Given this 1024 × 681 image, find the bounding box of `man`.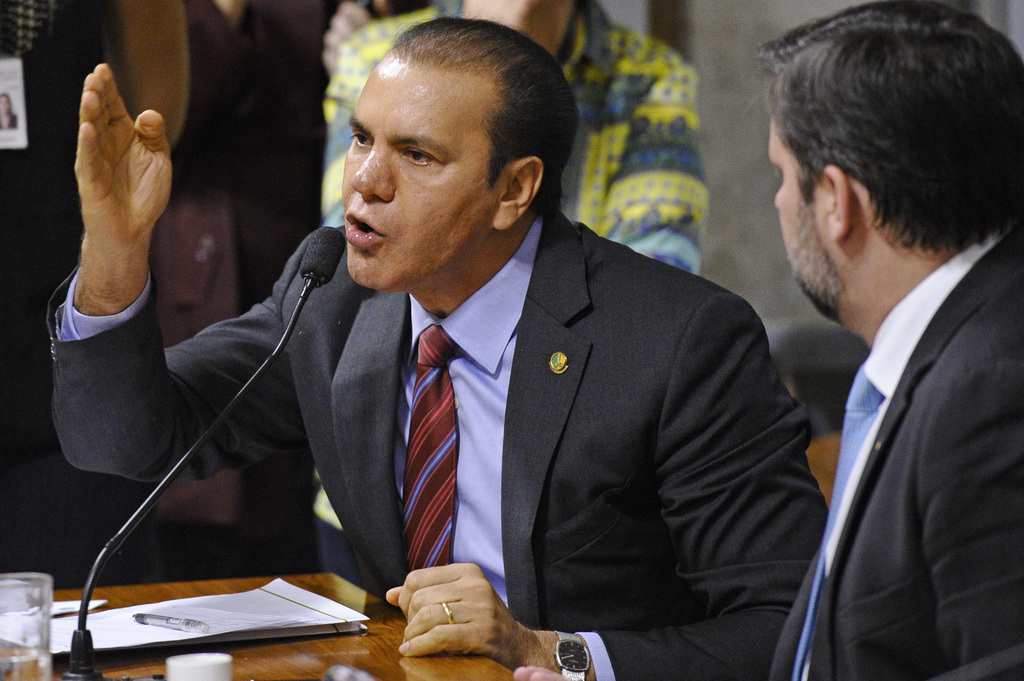
<box>41,15,828,680</box>.
